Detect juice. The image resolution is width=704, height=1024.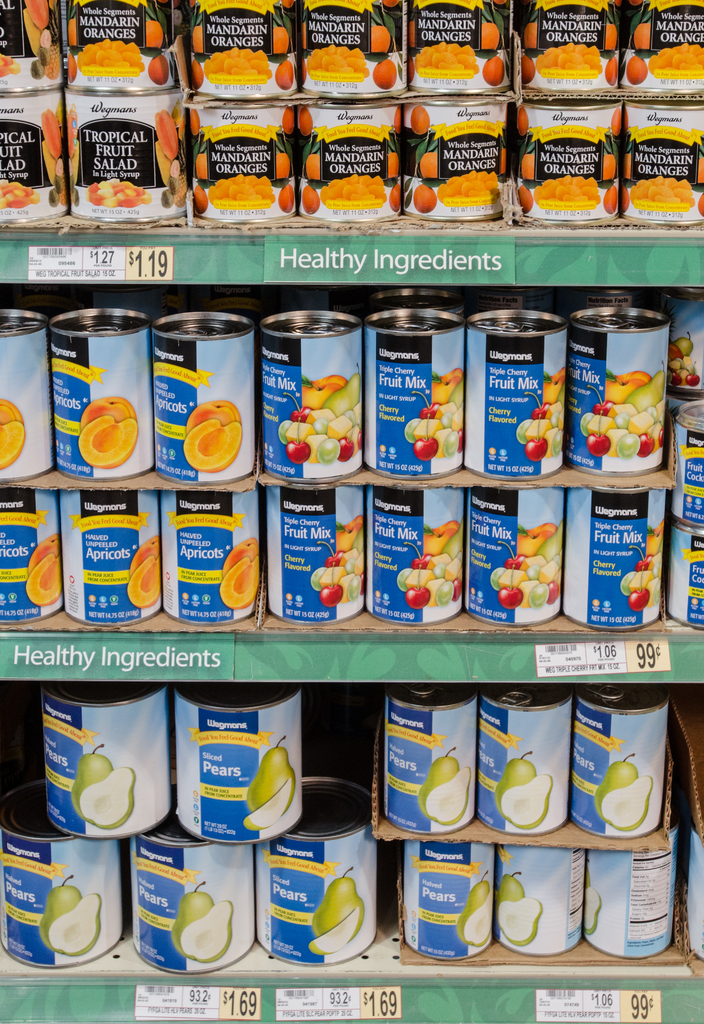
region(586, 845, 679, 956).
